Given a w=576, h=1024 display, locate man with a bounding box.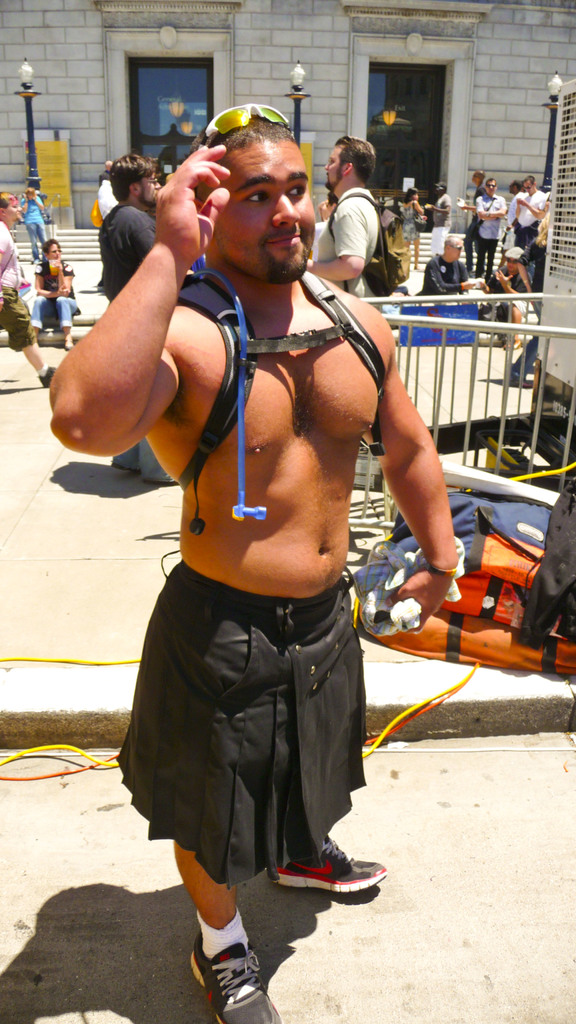
Located: l=20, t=182, r=42, b=259.
